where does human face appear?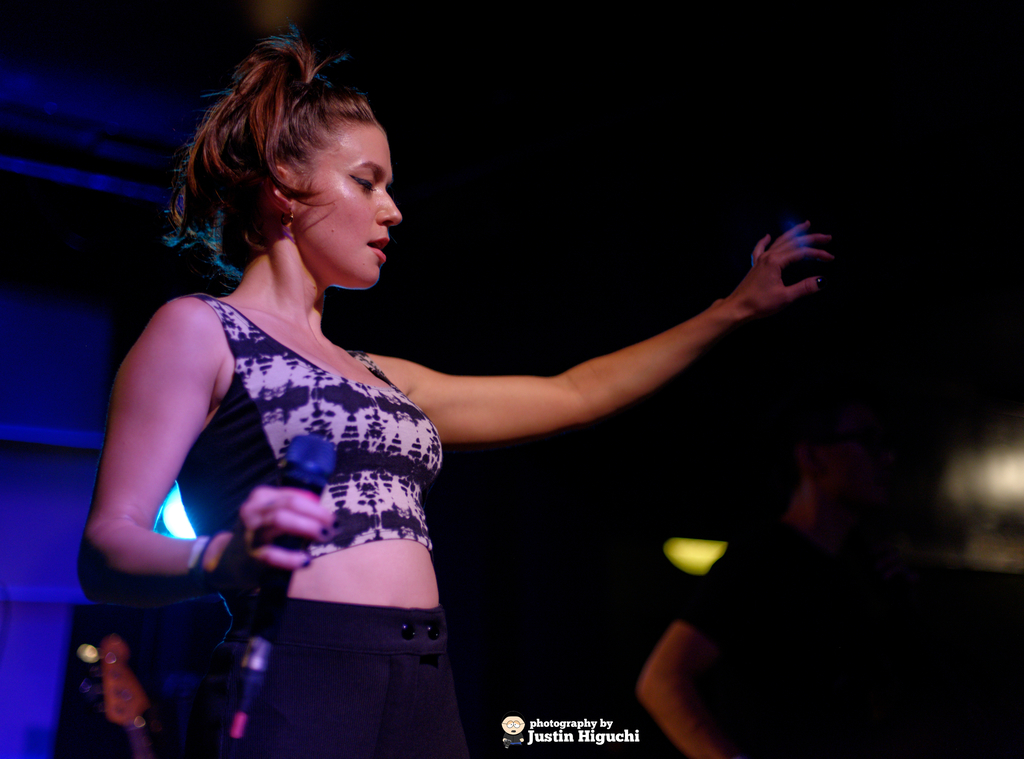
Appears at 278 86 415 297.
